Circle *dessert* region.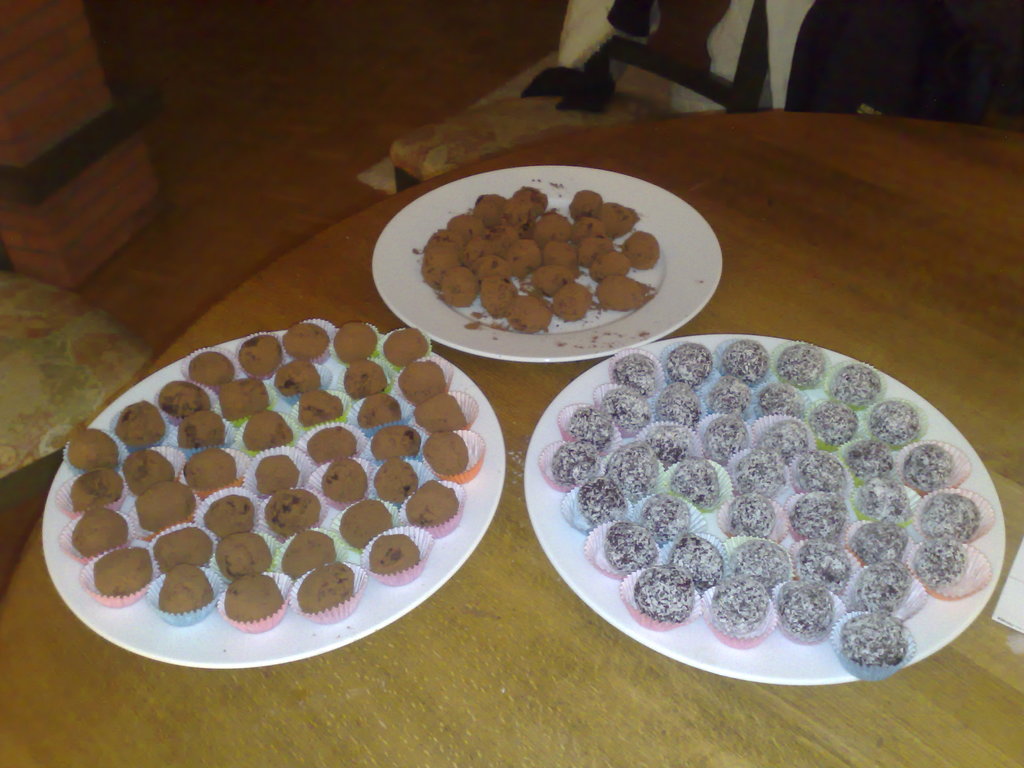
Region: select_region(294, 395, 344, 433).
